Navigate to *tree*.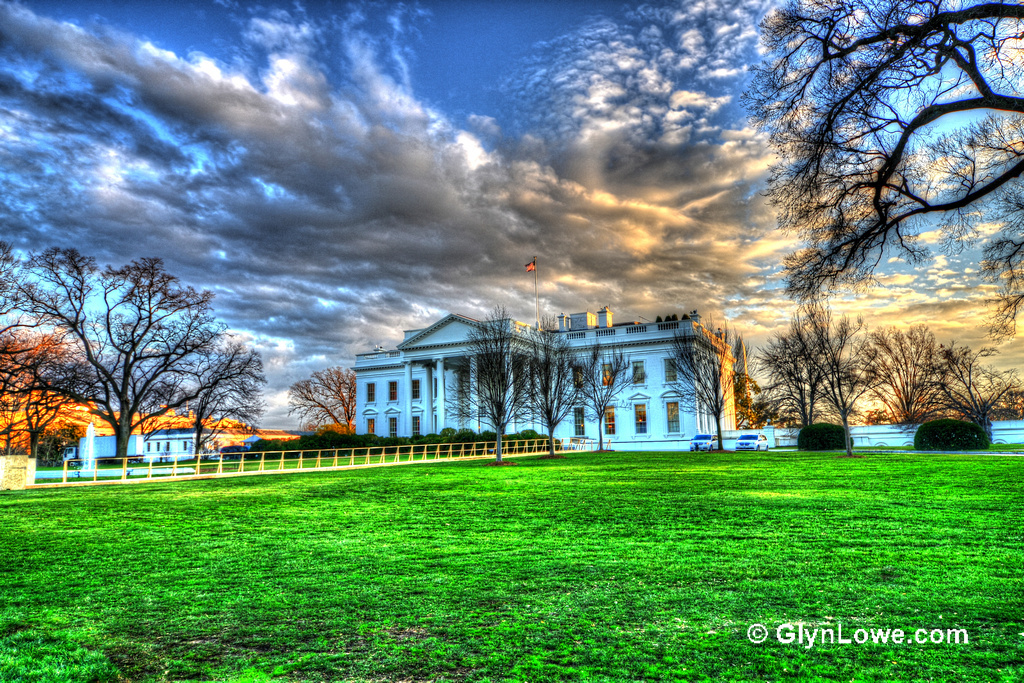
Navigation target: bbox=(740, 317, 1018, 435).
